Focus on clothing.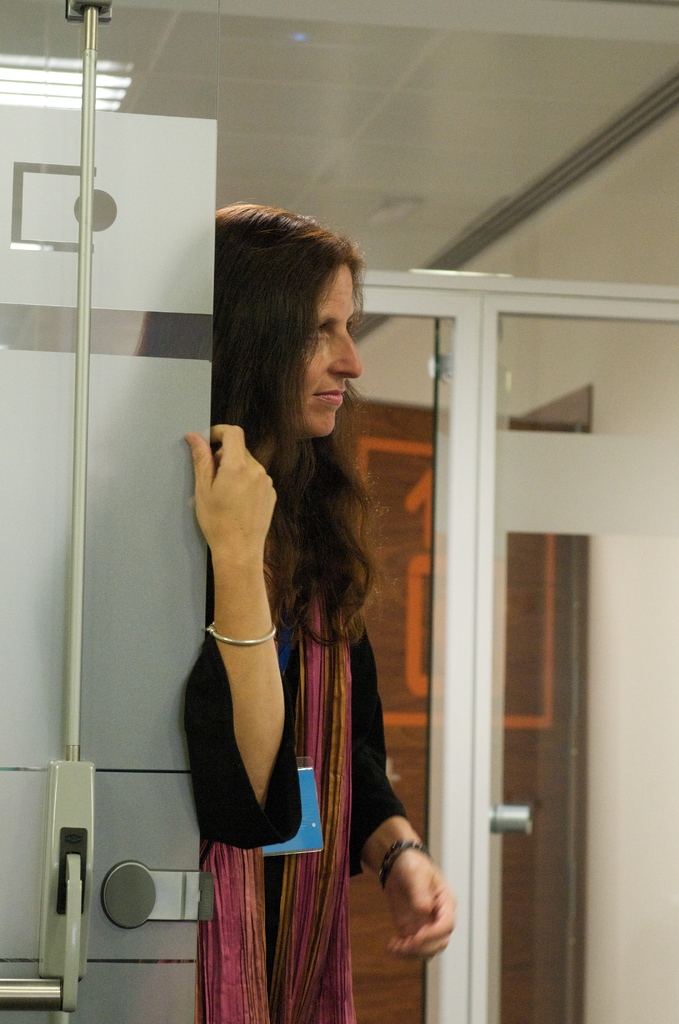
Focused at select_region(175, 364, 370, 981).
